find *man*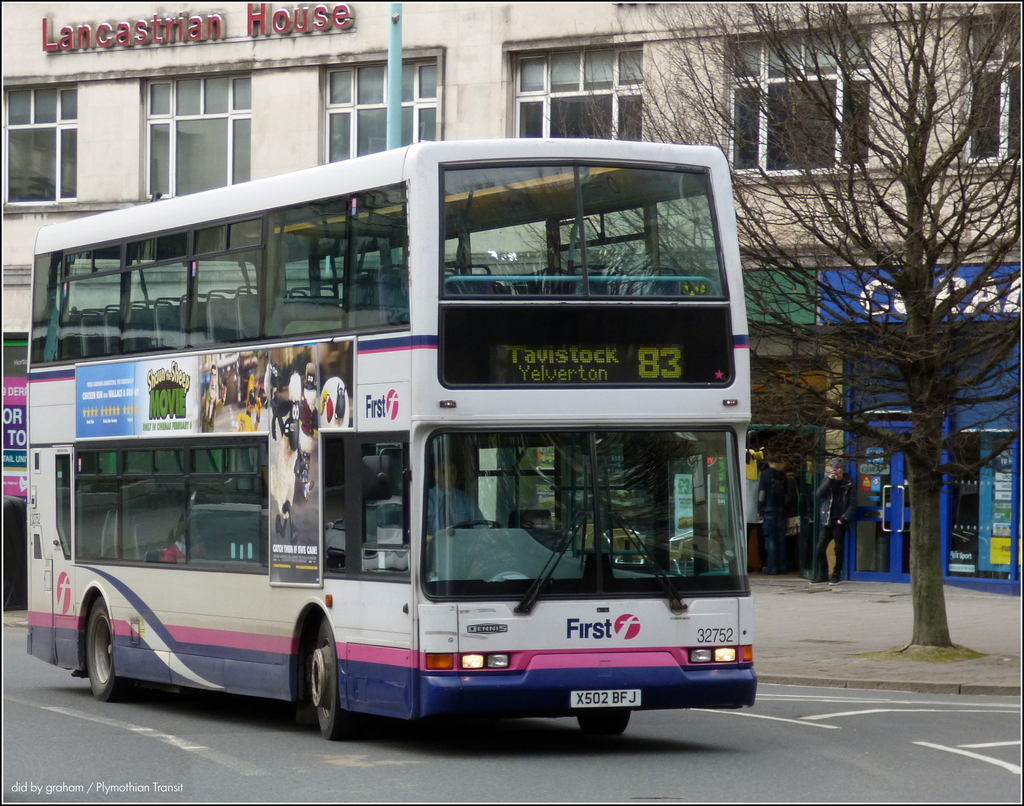
[415, 444, 493, 550]
